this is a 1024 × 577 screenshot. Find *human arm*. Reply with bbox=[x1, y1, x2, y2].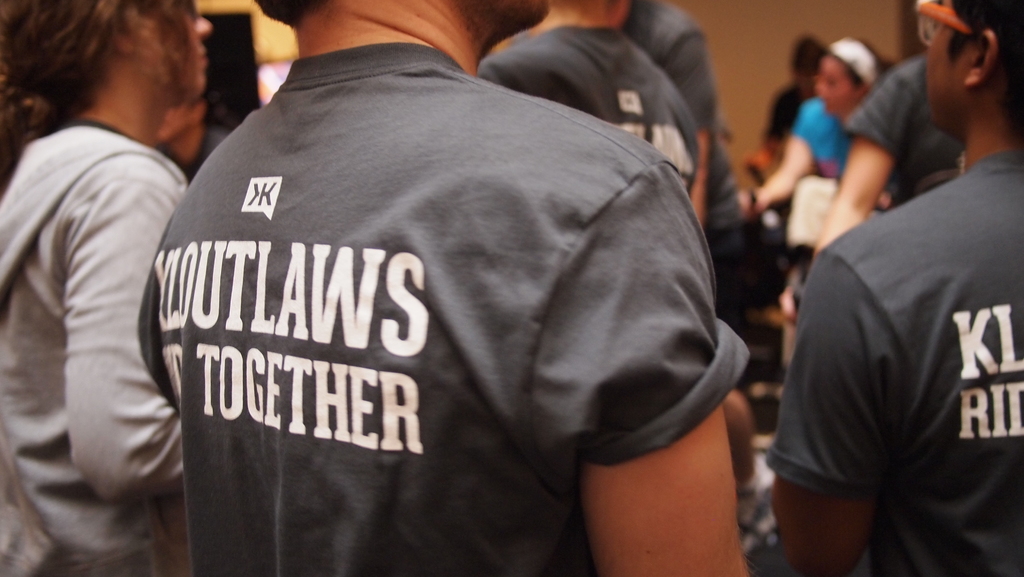
bbox=[767, 254, 917, 576].
